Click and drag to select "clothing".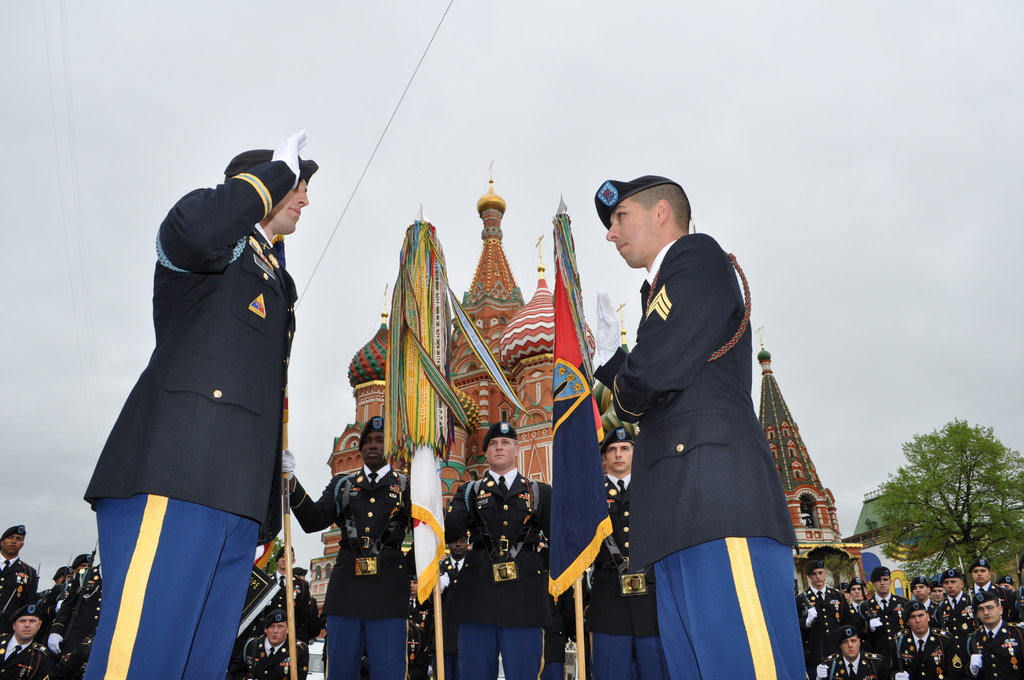
Selection: (left=861, top=590, right=911, bottom=657).
